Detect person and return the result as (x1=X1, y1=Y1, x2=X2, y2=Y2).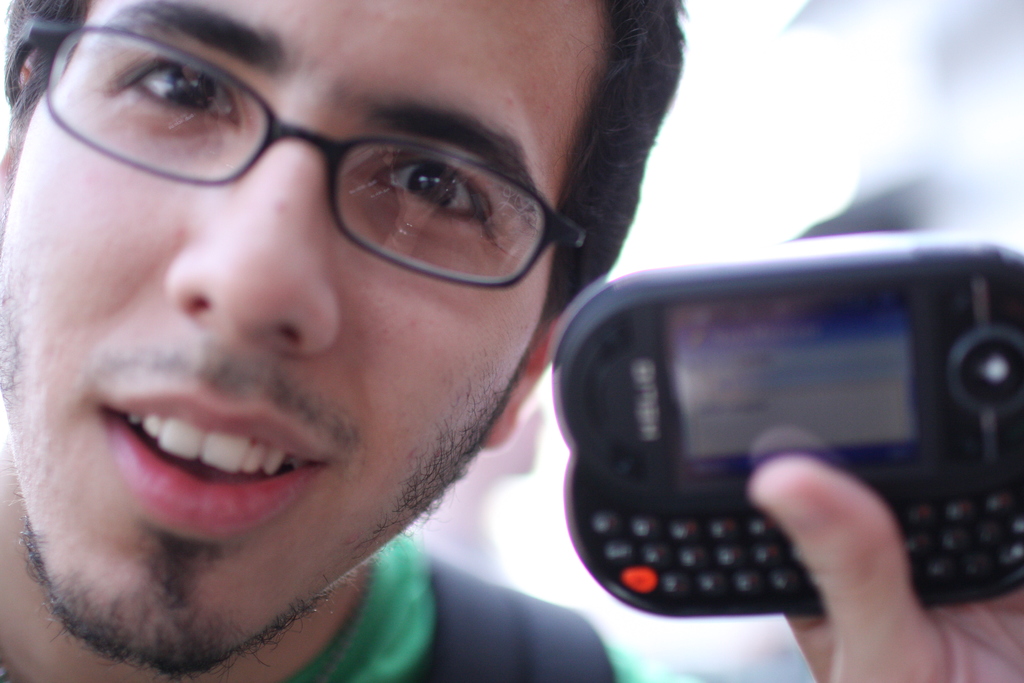
(x1=0, y1=25, x2=684, y2=671).
